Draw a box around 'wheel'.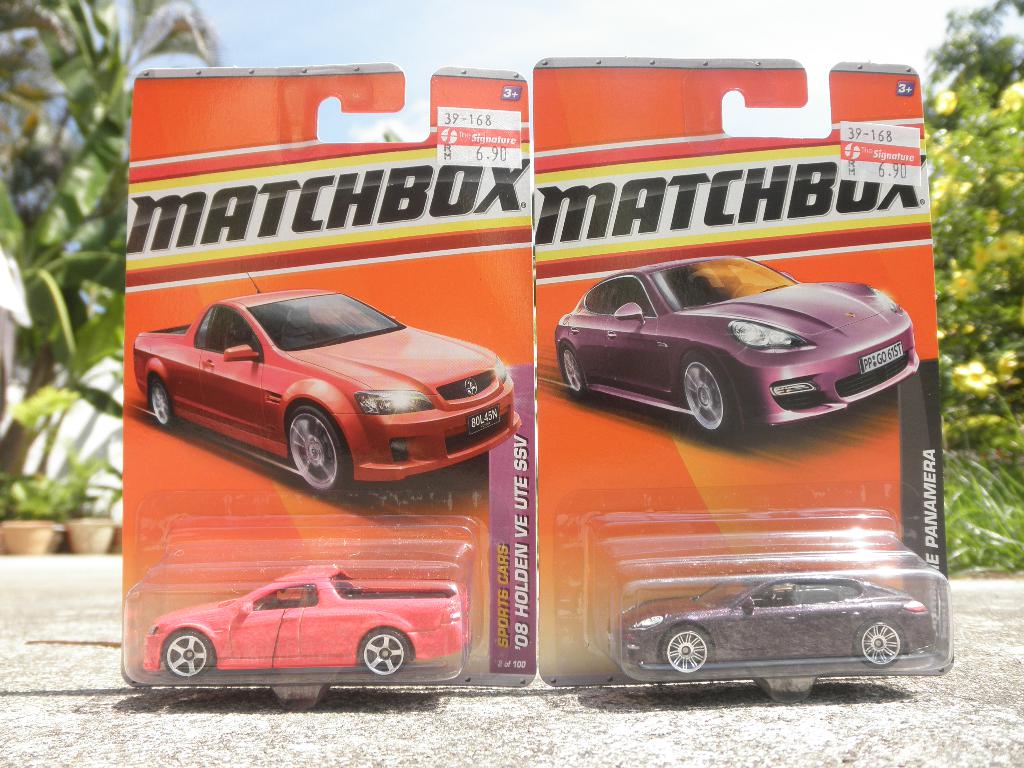
region(283, 406, 348, 495).
